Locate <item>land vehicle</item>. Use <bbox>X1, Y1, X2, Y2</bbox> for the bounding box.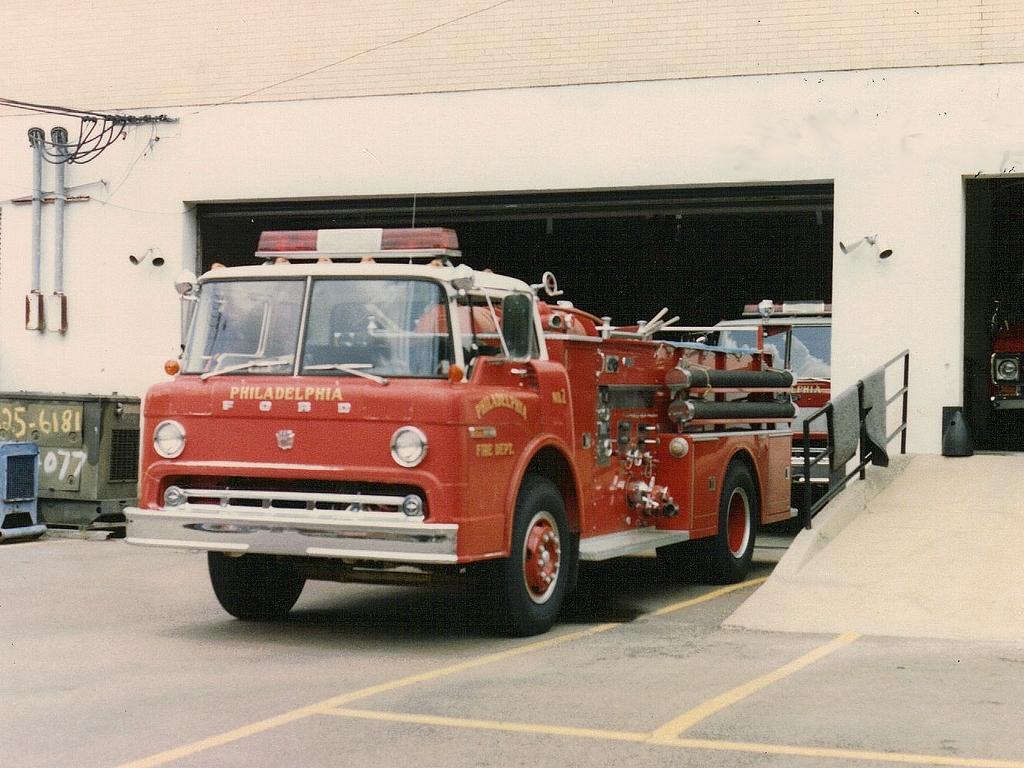
<bbox>987, 284, 1023, 411</bbox>.
